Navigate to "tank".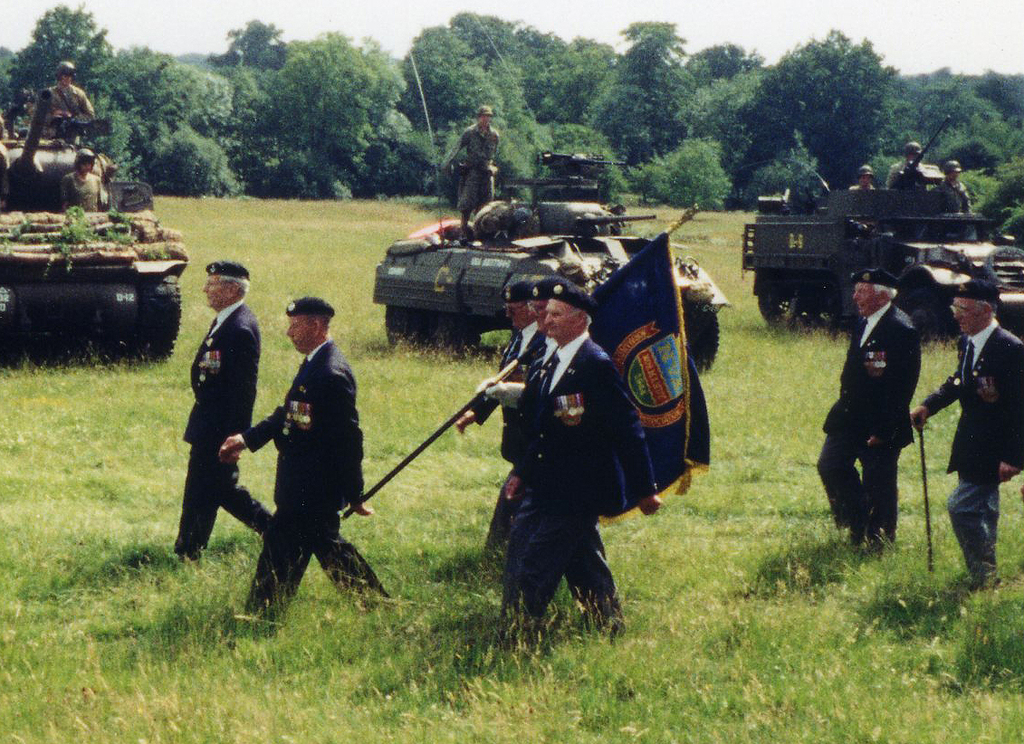
Navigation target: {"x1": 741, "y1": 114, "x2": 1023, "y2": 337}.
